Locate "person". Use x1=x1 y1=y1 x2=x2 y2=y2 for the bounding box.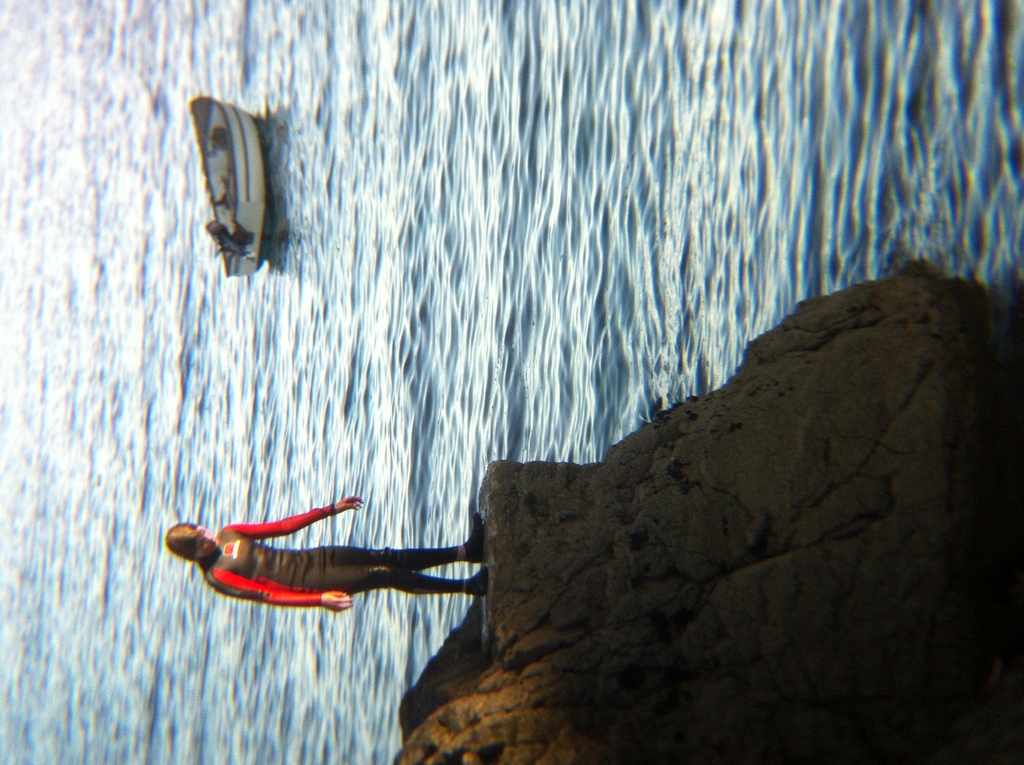
x1=173 y1=487 x2=440 y2=633.
